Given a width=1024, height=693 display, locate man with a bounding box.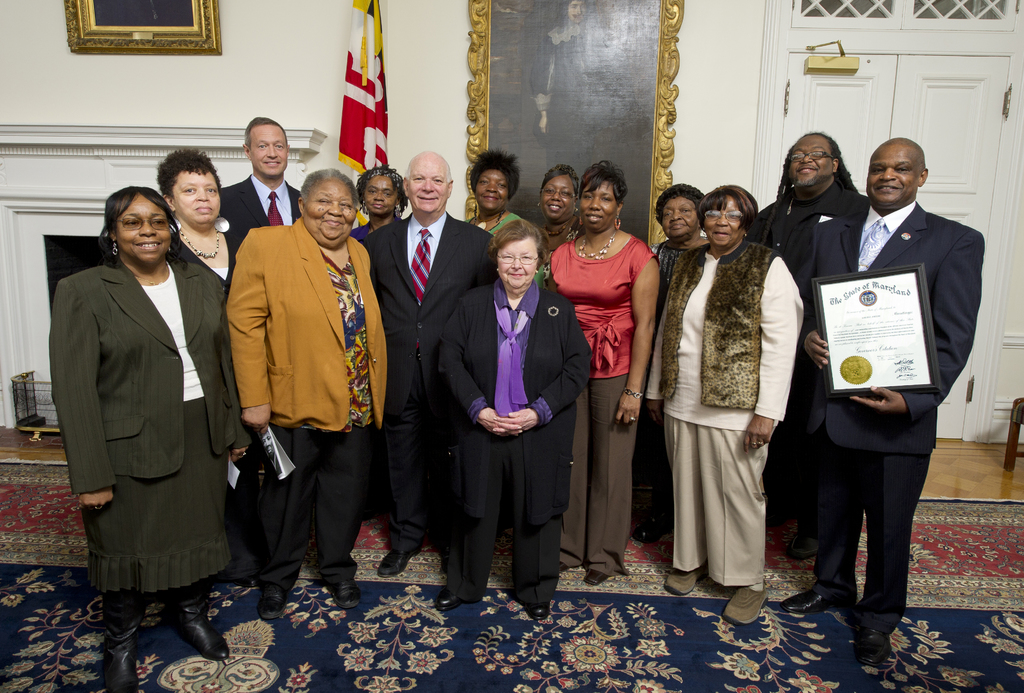
Located: (x1=362, y1=143, x2=500, y2=578).
